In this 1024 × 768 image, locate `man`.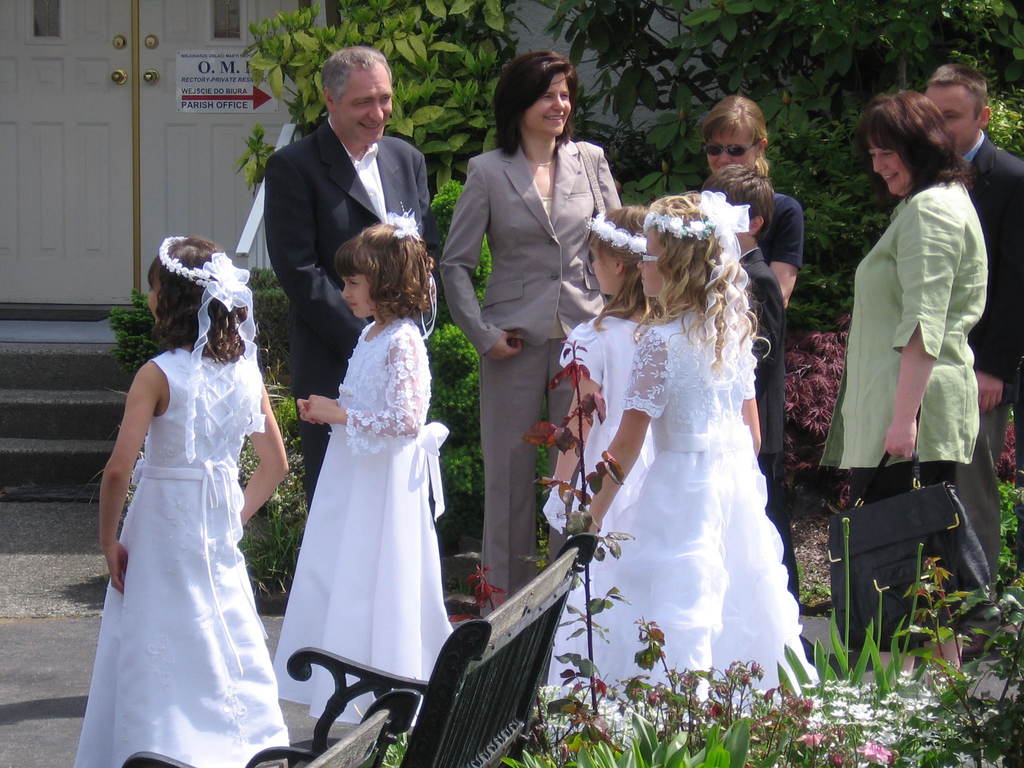
Bounding box: locate(260, 47, 436, 513).
